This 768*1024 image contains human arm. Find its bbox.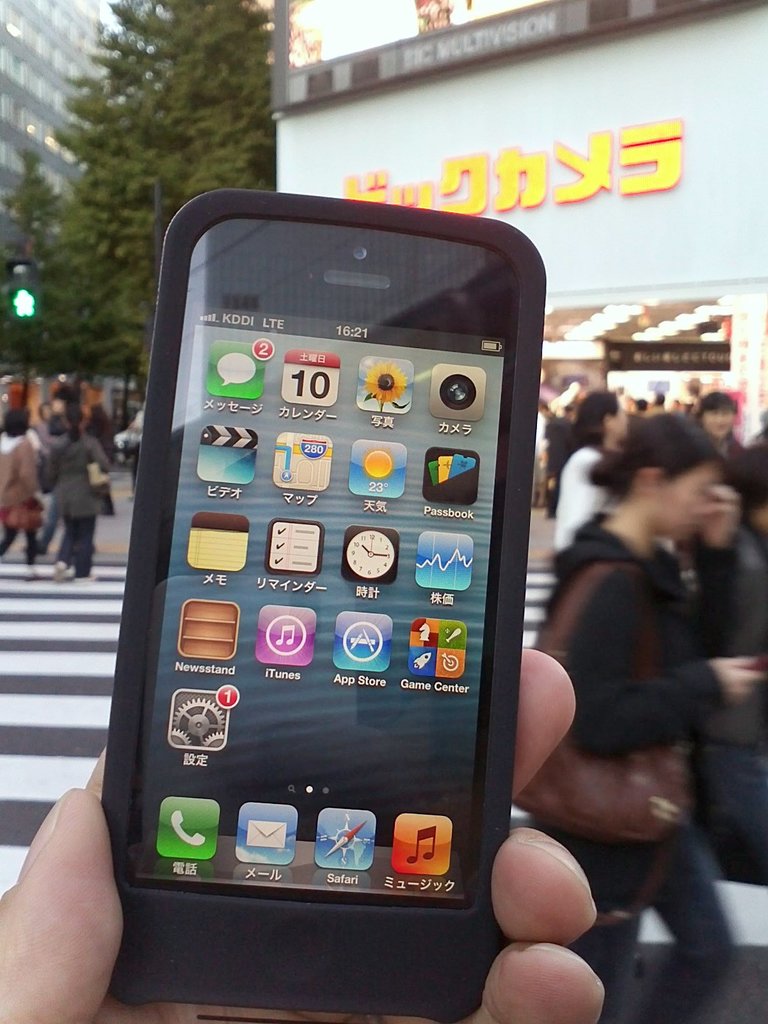
pyautogui.locateOnScreen(682, 465, 748, 710).
